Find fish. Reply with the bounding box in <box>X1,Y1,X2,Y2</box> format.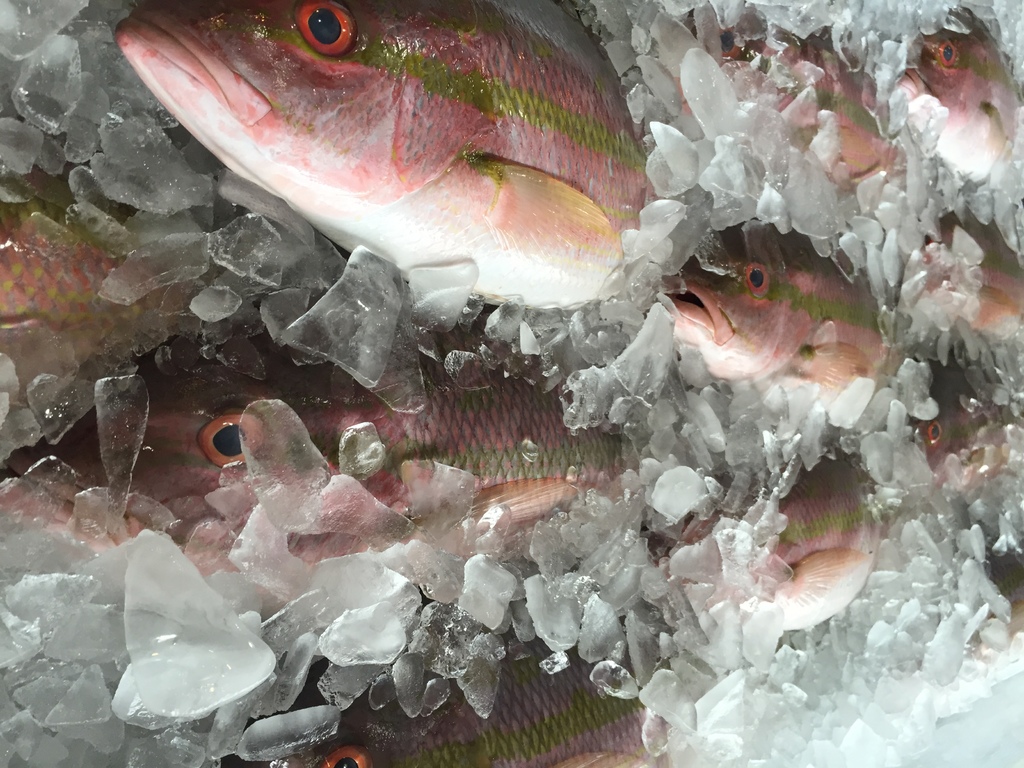
<box>259,635,678,767</box>.
